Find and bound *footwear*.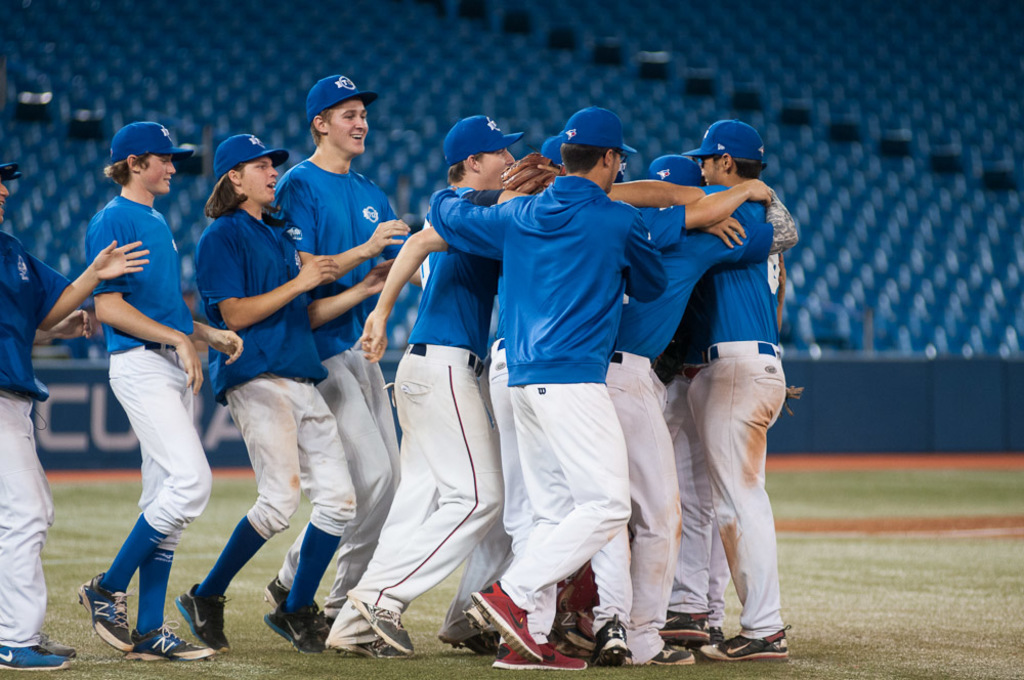
Bound: (131,621,211,663).
